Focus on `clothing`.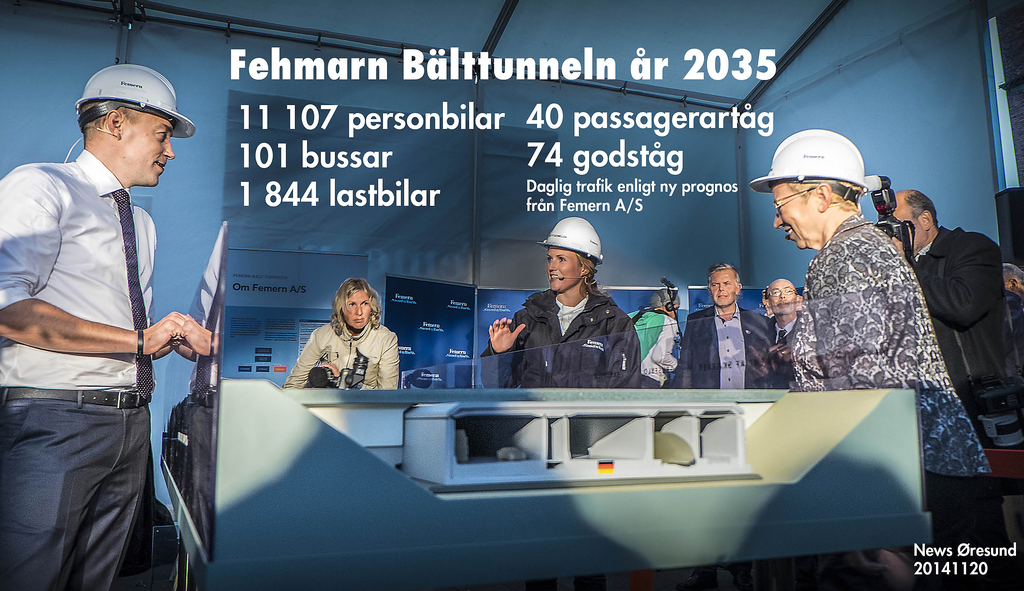
Focused at x1=675, y1=270, x2=769, y2=389.
